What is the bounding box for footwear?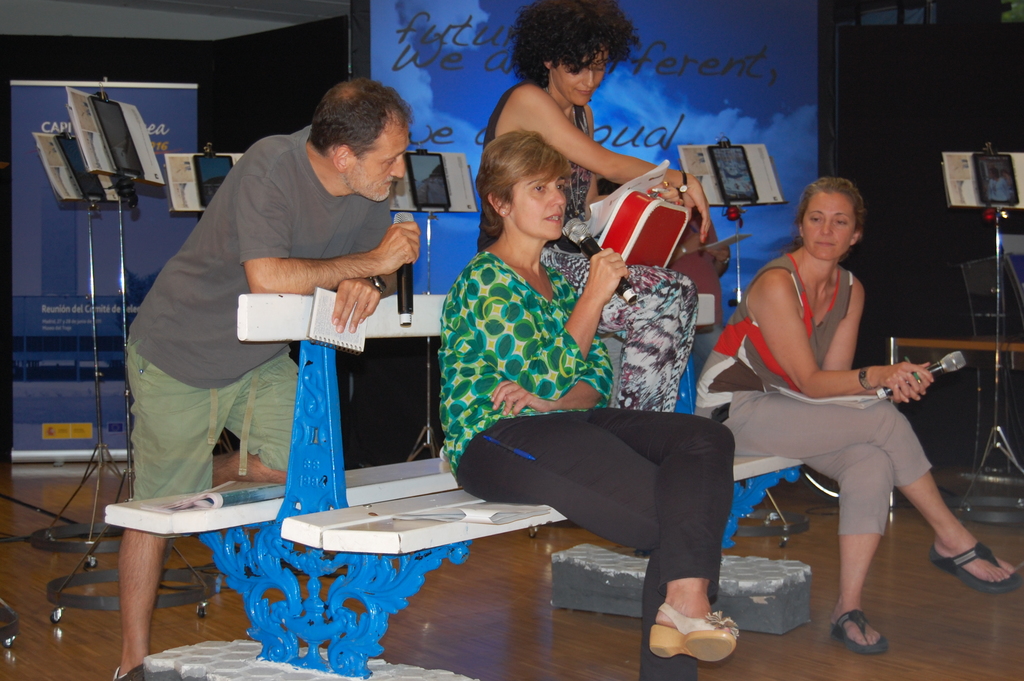
bbox(111, 662, 146, 680).
